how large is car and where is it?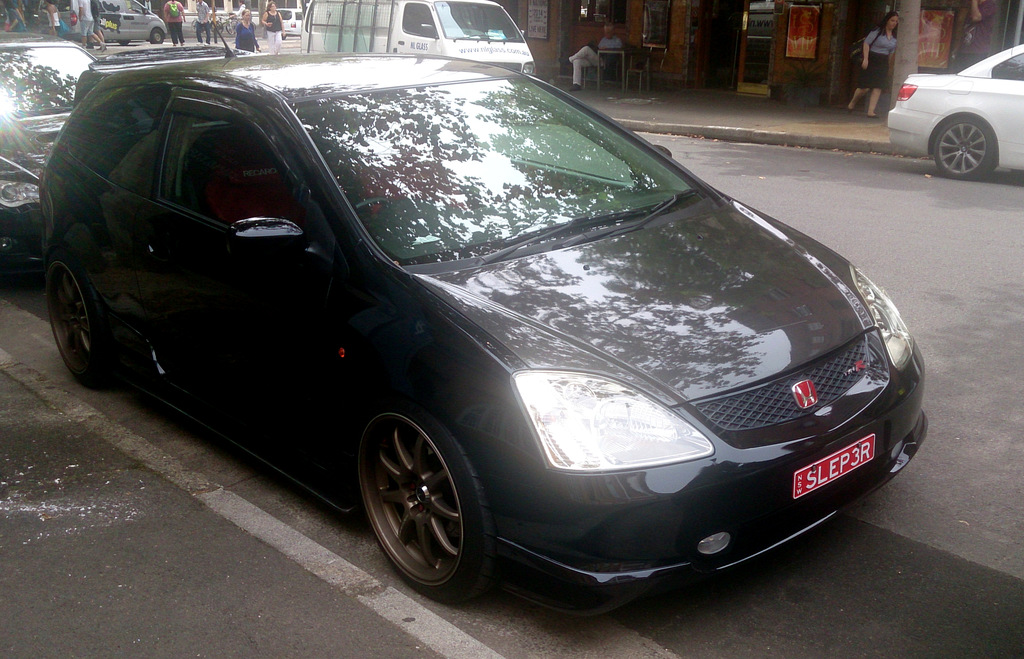
Bounding box: box(37, 0, 175, 42).
